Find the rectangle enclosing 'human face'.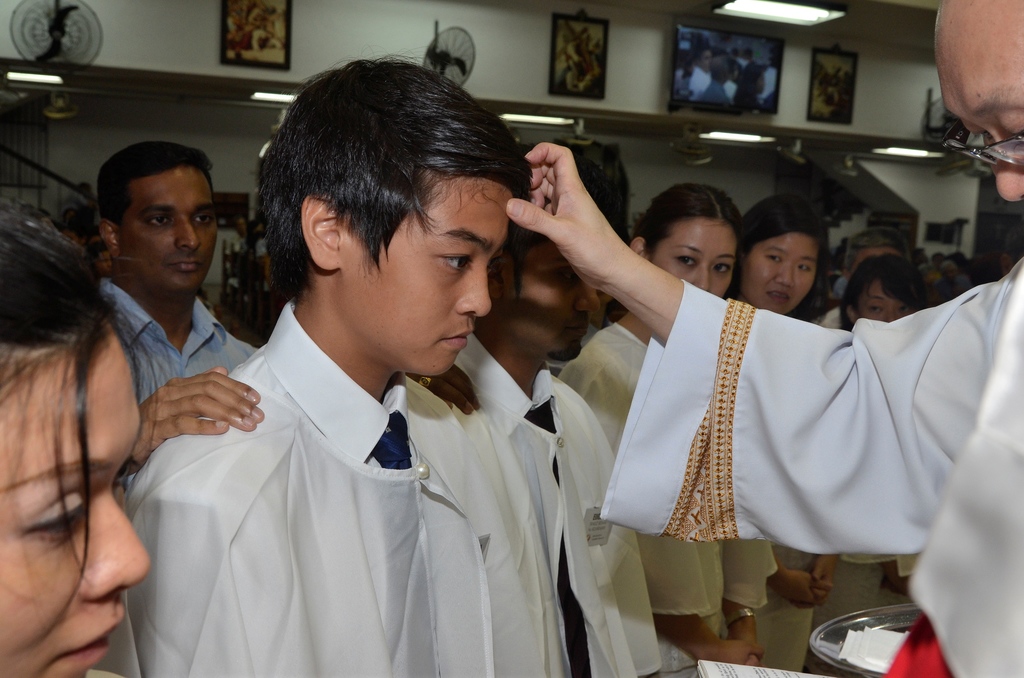
rect(502, 243, 598, 364).
